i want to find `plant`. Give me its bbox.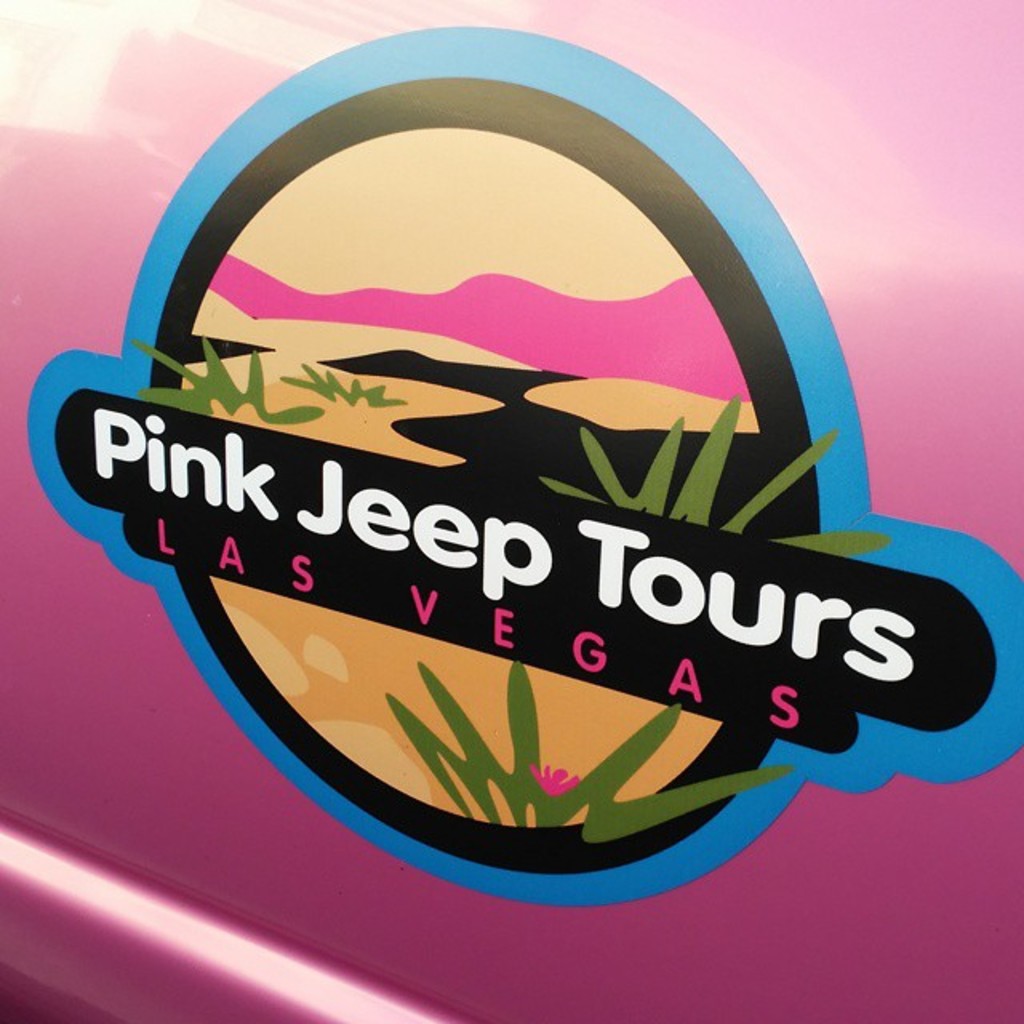
<bbox>134, 338, 325, 430</bbox>.
